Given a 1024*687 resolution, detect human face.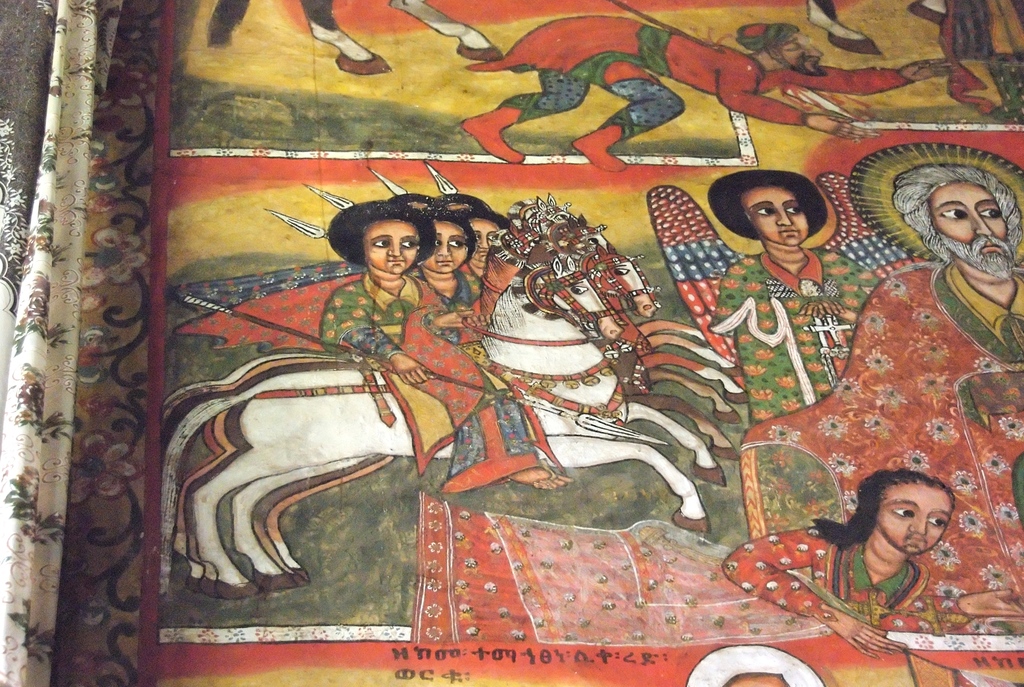
(left=877, top=476, right=955, bottom=552).
